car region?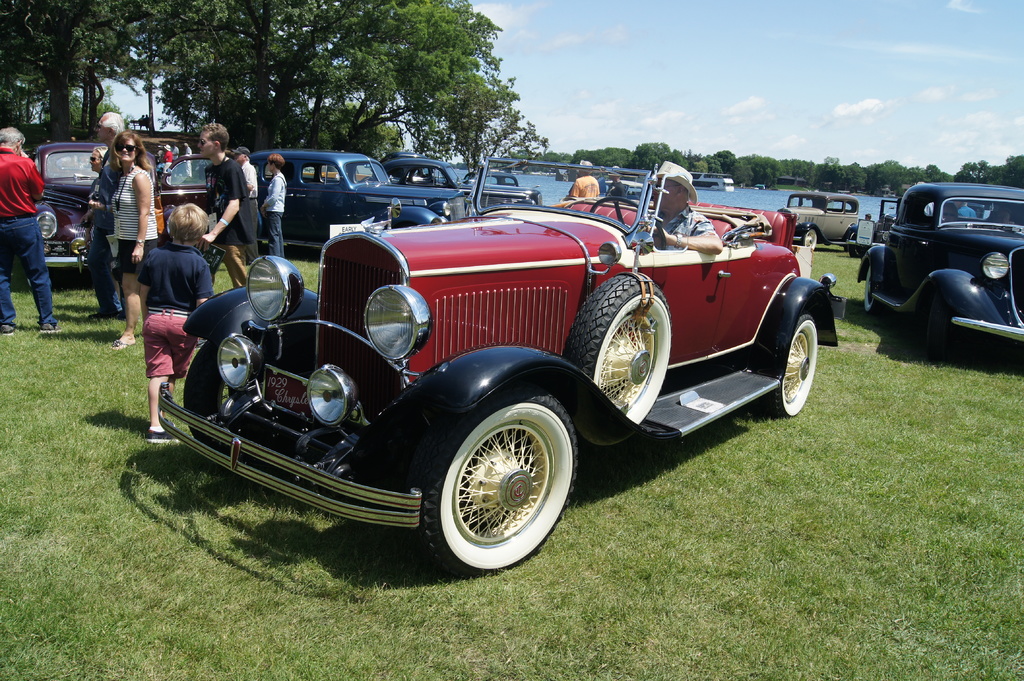
bbox(847, 195, 903, 251)
